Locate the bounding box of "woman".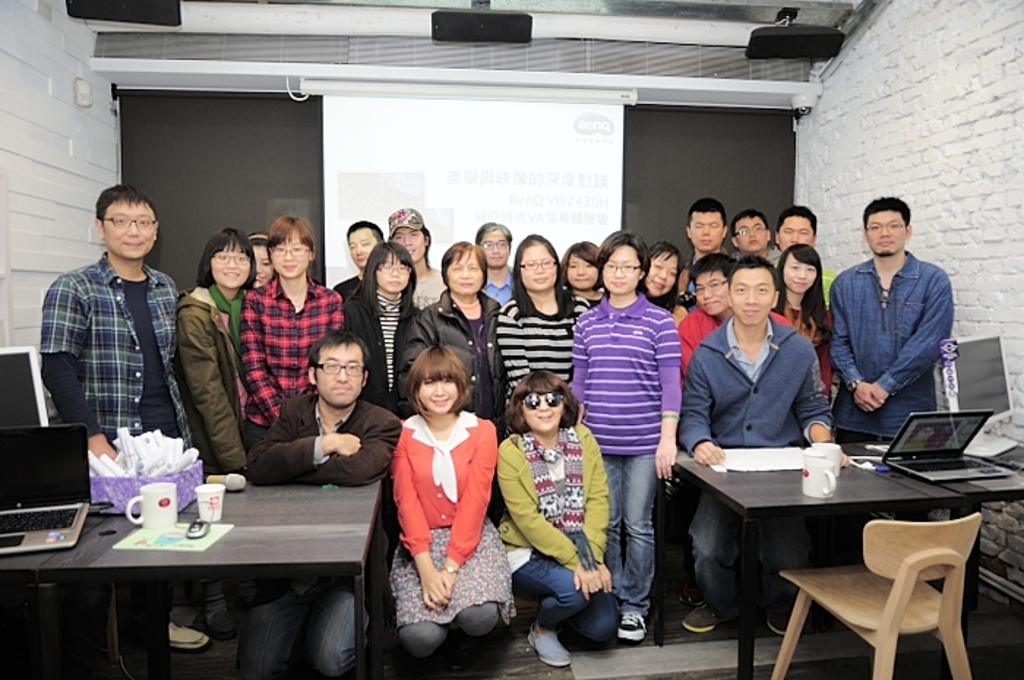
Bounding box: {"x1": 494, "y1": 367, "x2": 616, "y2": 664}.
